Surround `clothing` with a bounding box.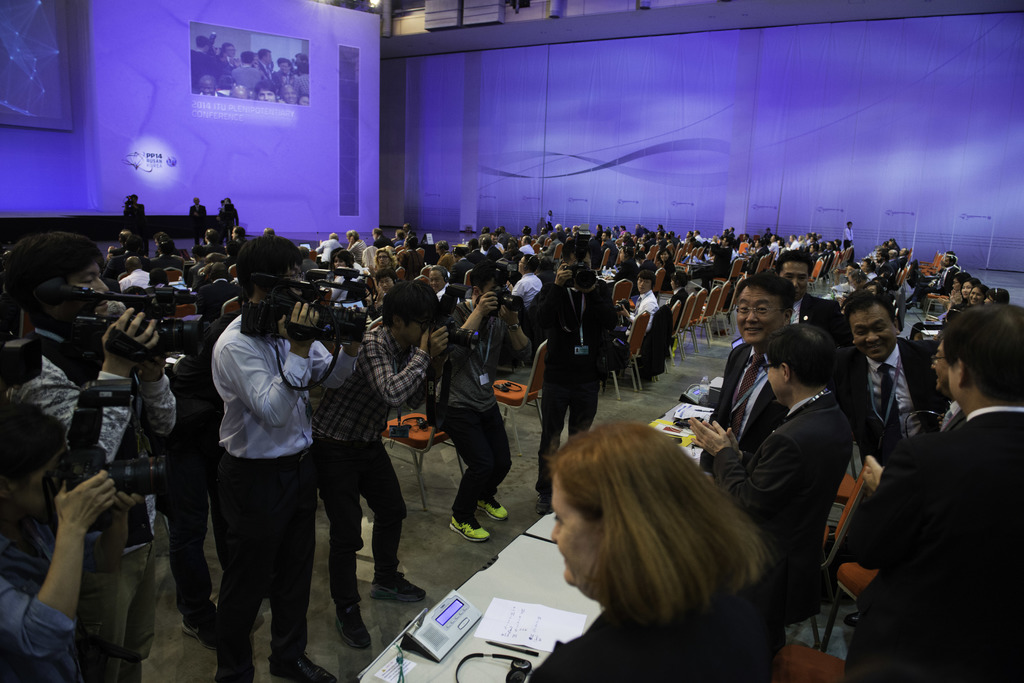
region(373, 230, 398, 255).
